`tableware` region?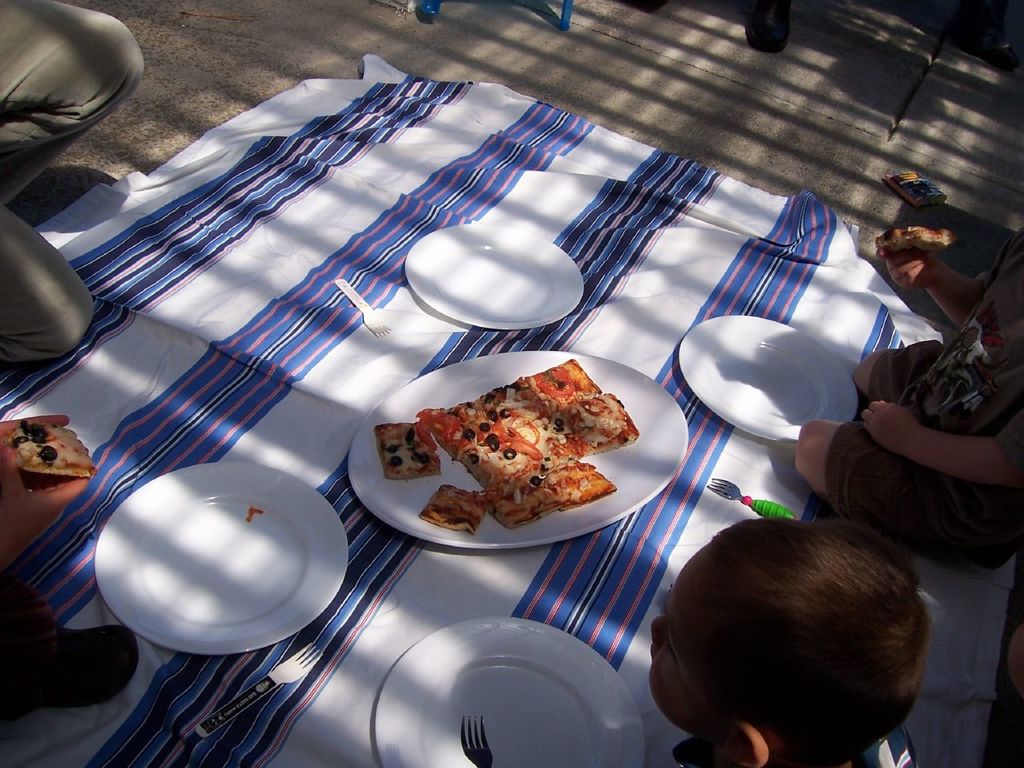
{"left": 706, "top": 478, "right": 802, "bottom": 522}
